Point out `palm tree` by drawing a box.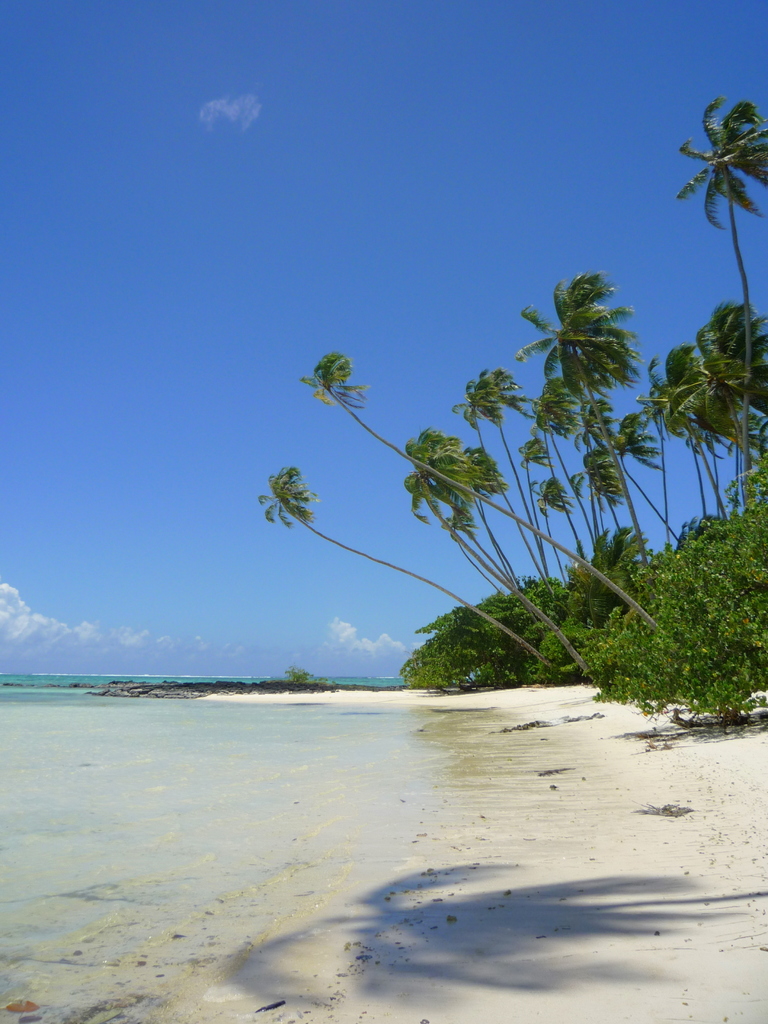
[x1=269, y1=467, x2=411, y2=660].
